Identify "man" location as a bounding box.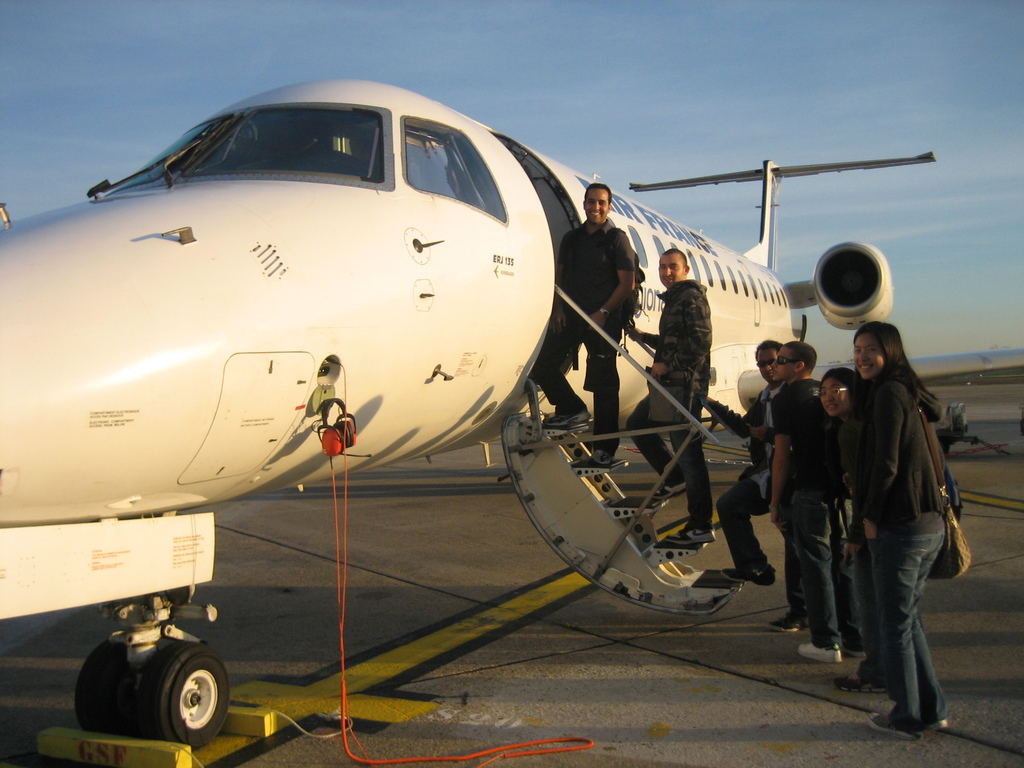
bbox=[535, 182, 648, 467].
